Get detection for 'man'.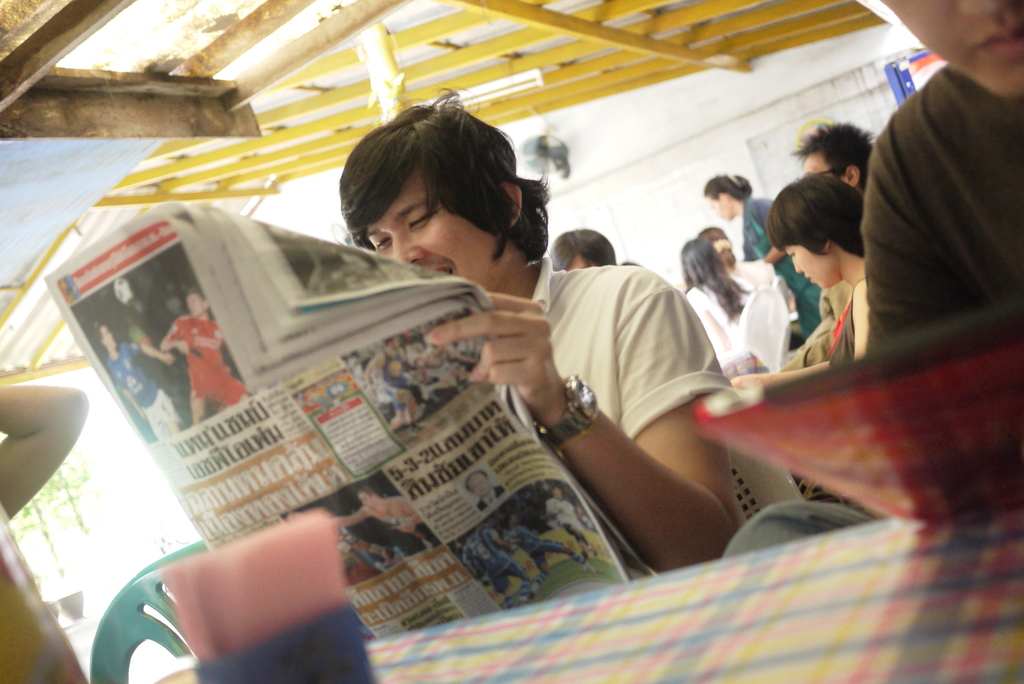
Detection: 465,469,508,510.
